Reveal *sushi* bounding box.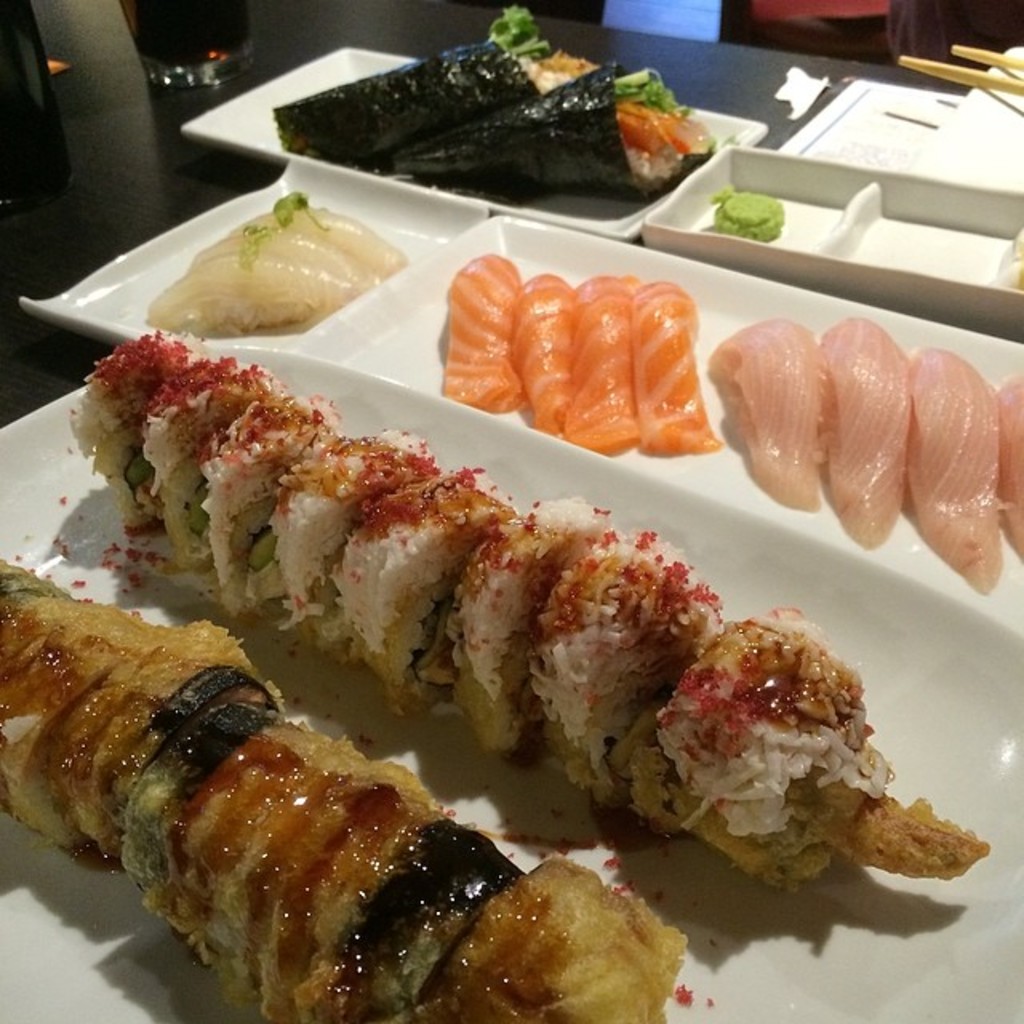
Revealed: {"x1": 629, "y1": 282, "x2": 714, "y2": 442}.
